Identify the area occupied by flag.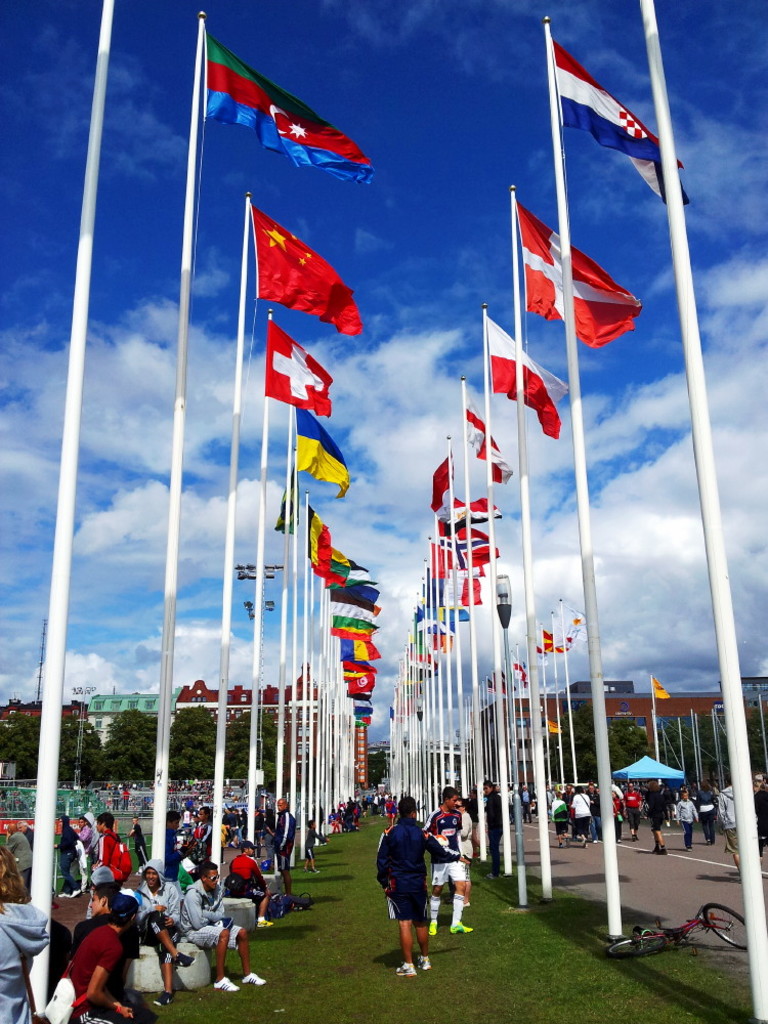
Area: <box>184,17,390,186</box>.
